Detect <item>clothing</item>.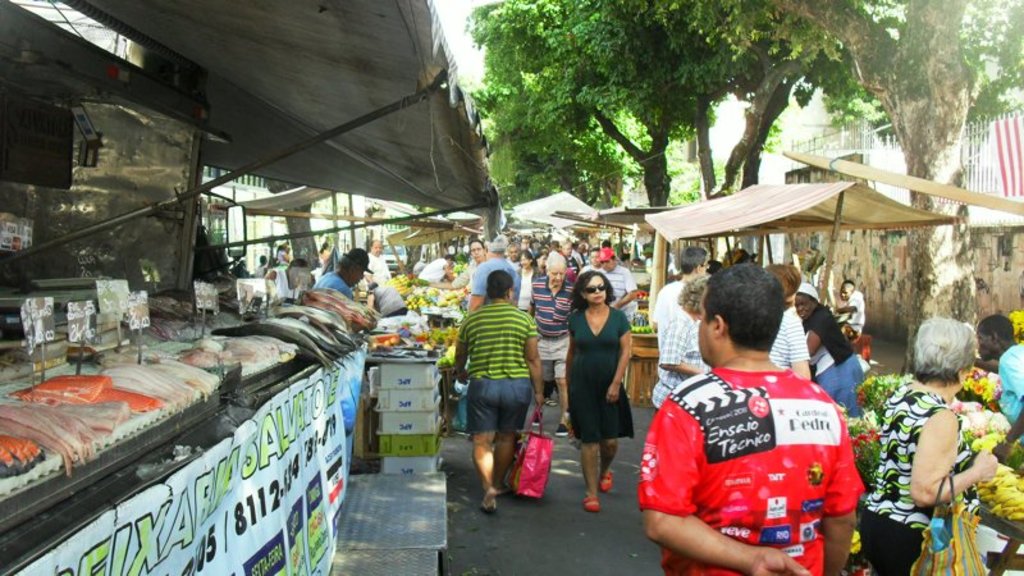
Detected at BBox(861, 517, 924, 575).
